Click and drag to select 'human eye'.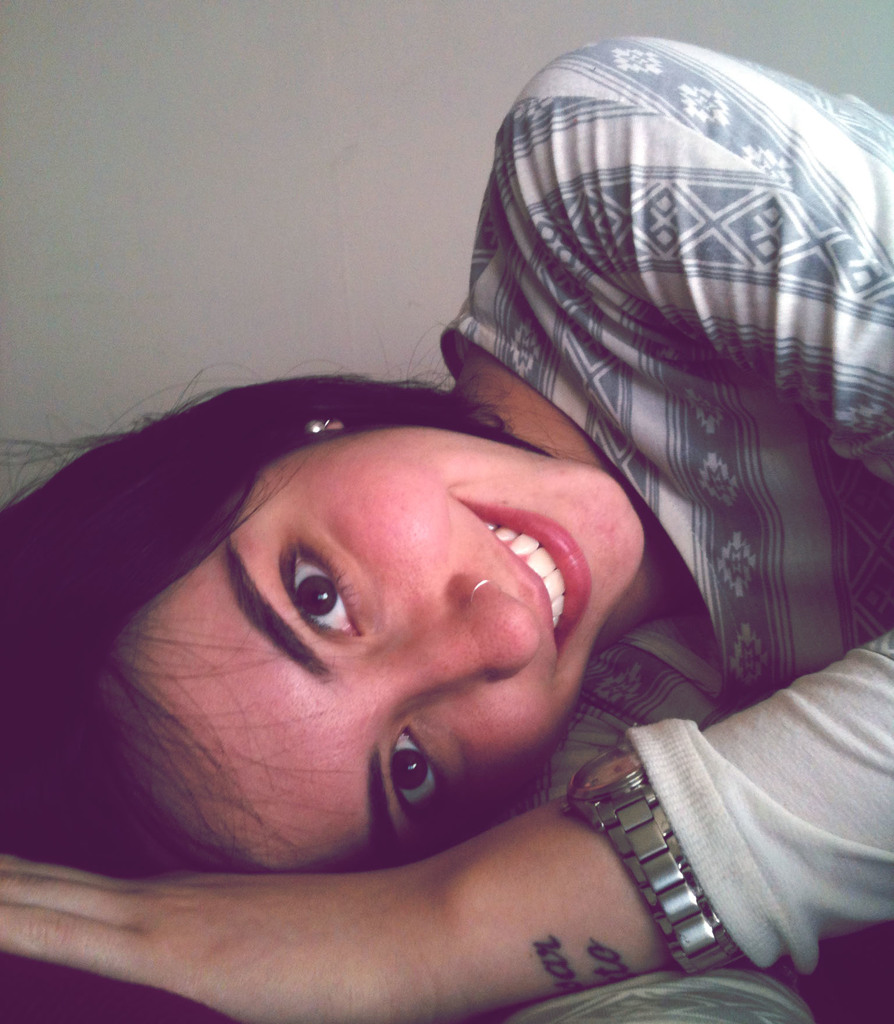
Selection: 259/557/370/652.
